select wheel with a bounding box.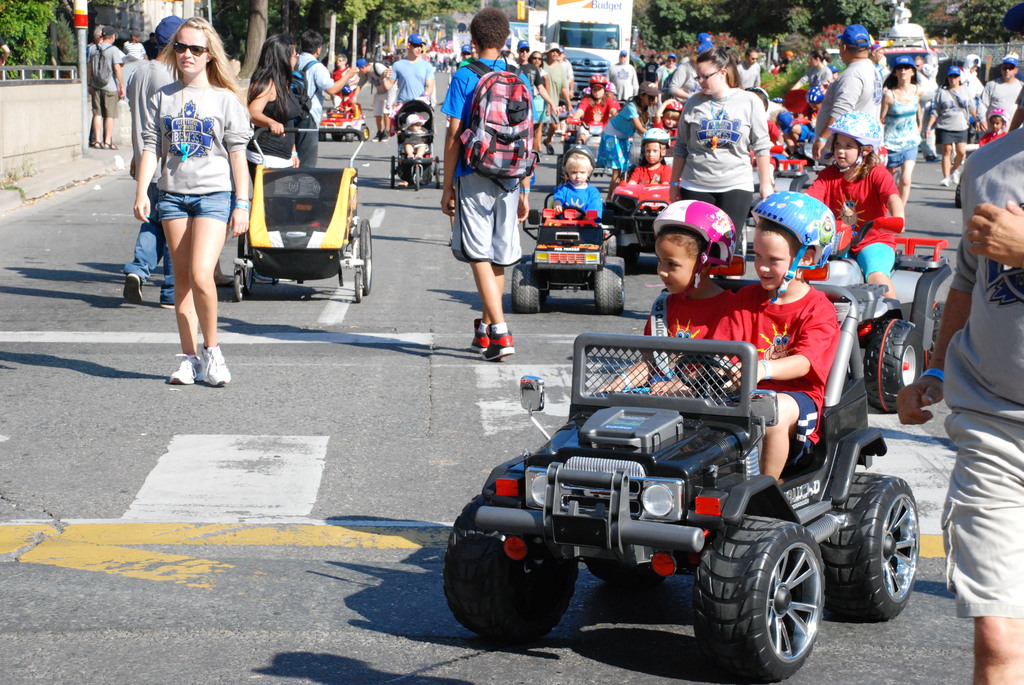
box(582, 559, 665, 584).
